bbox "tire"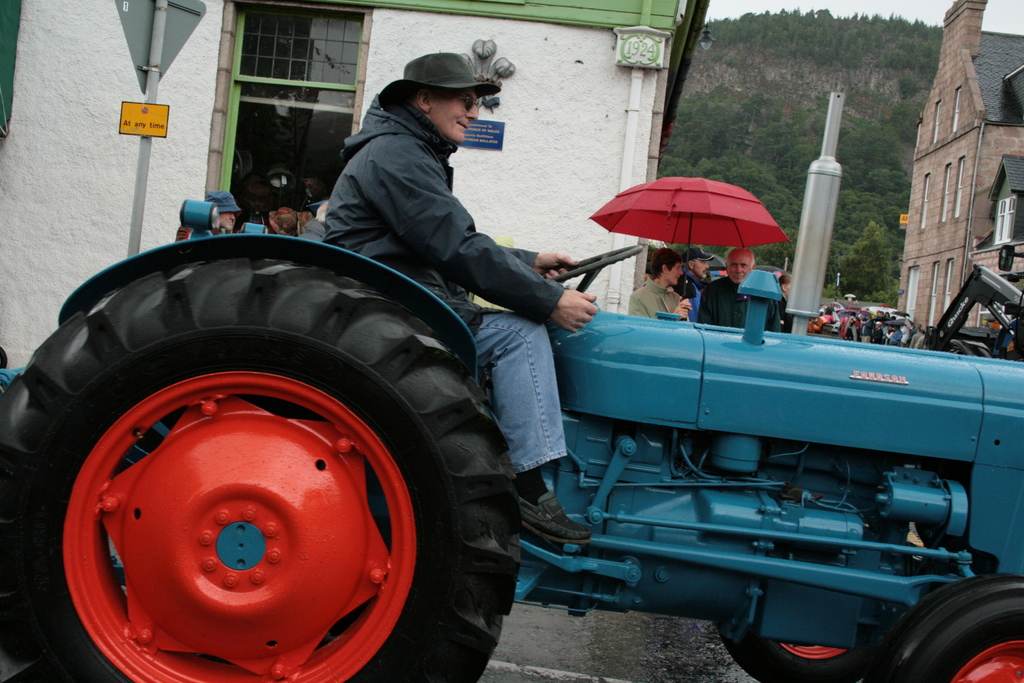
<box>8,235,492,682</box>
